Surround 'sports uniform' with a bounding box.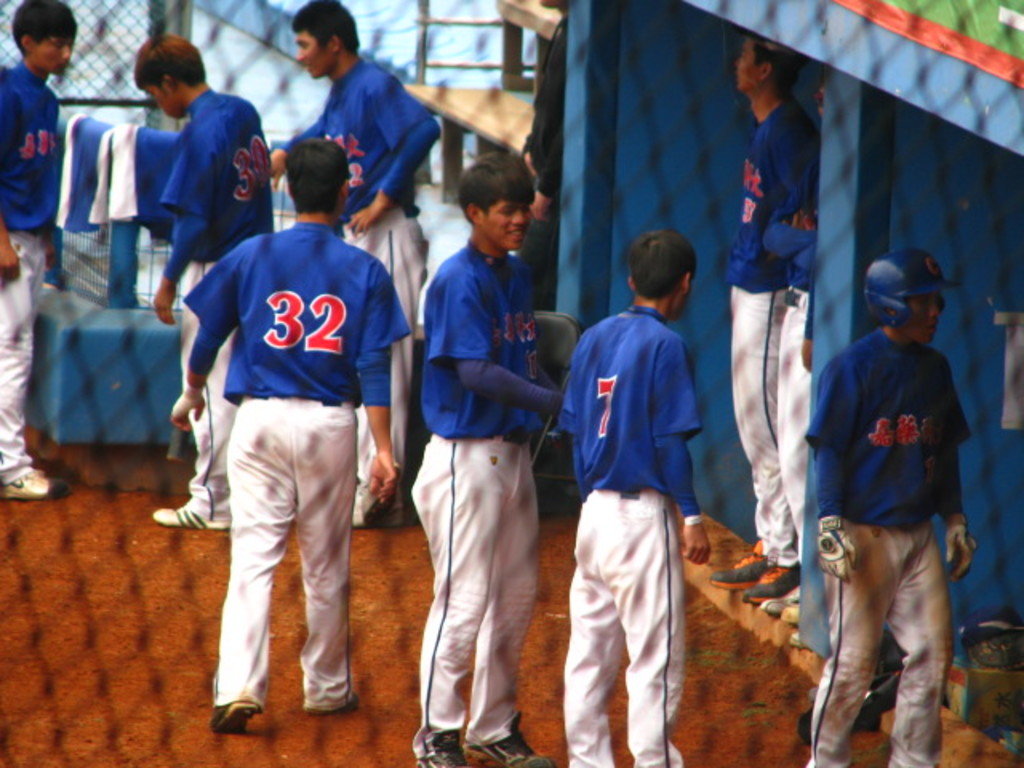
(408,234,565,749).
